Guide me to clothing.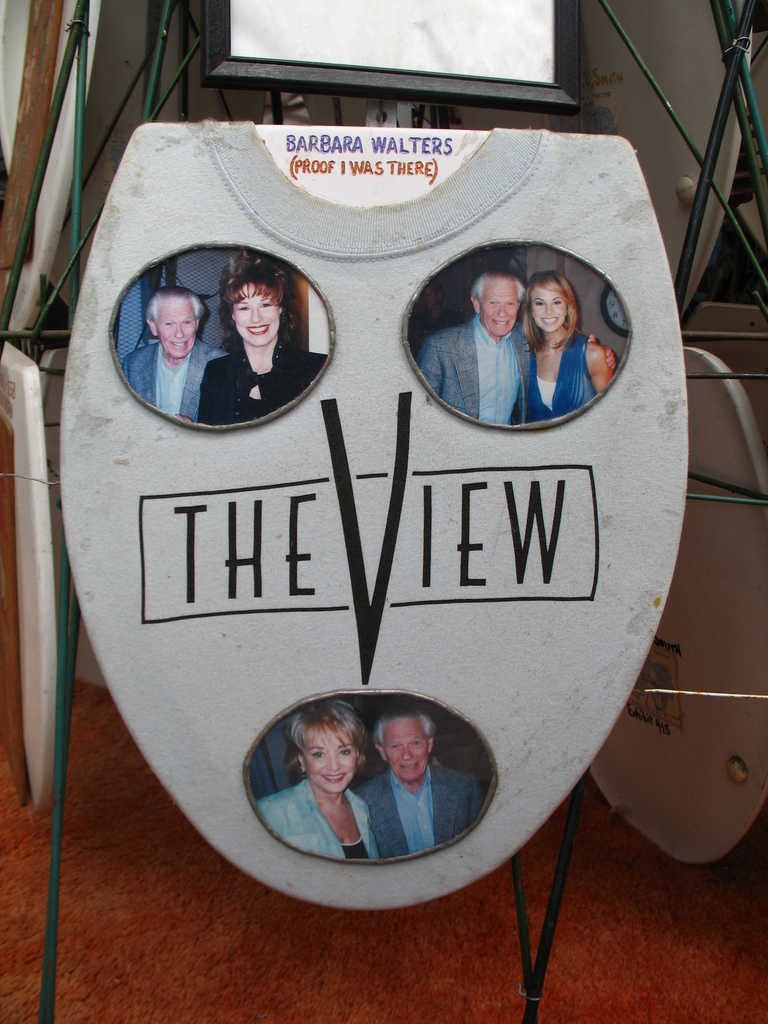
Guidance: (x1=352, y1=761, x2=484, y2=864).
